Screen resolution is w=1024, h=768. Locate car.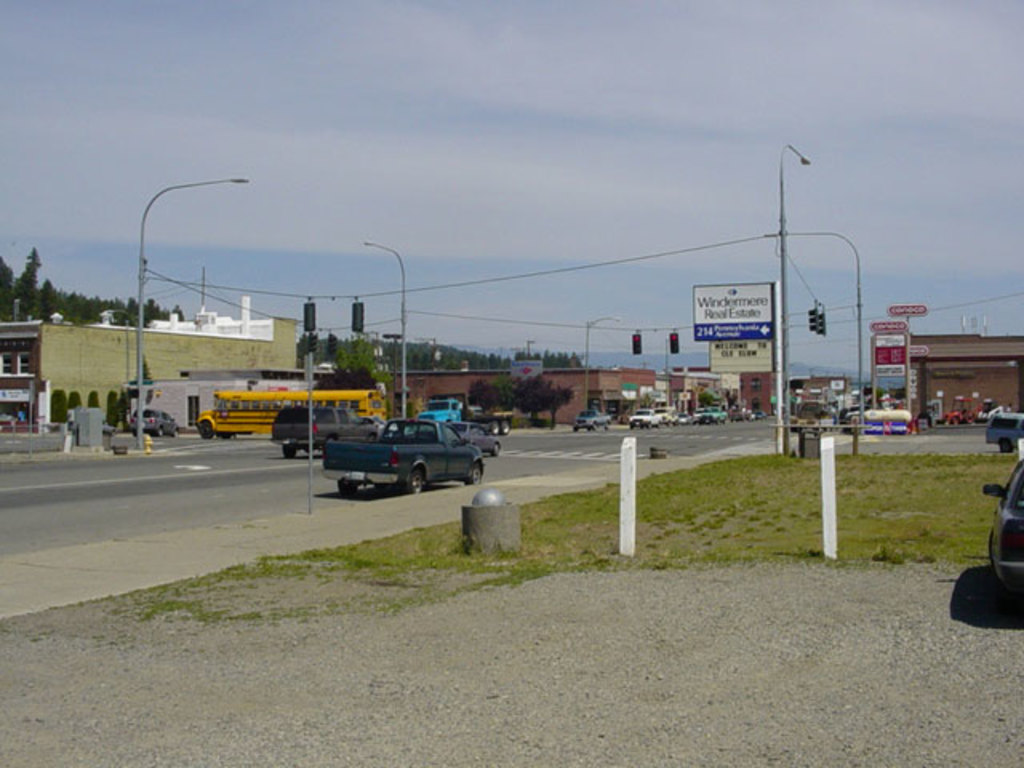
(128,405,182,438).
